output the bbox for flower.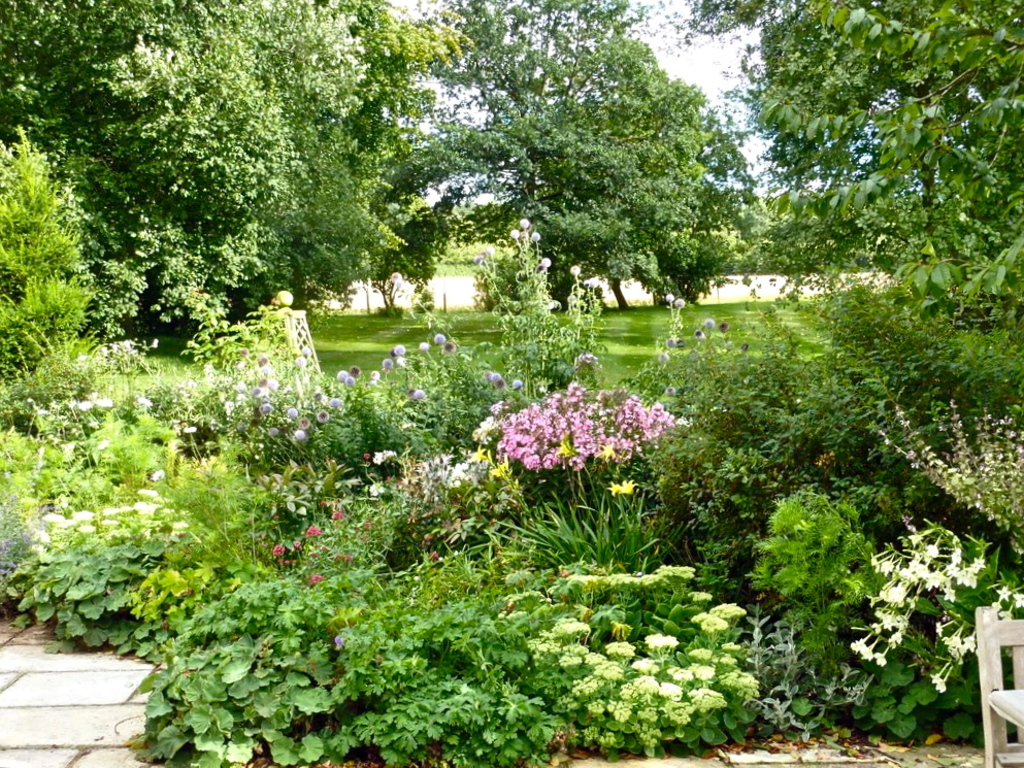
[136,395,155,412].
